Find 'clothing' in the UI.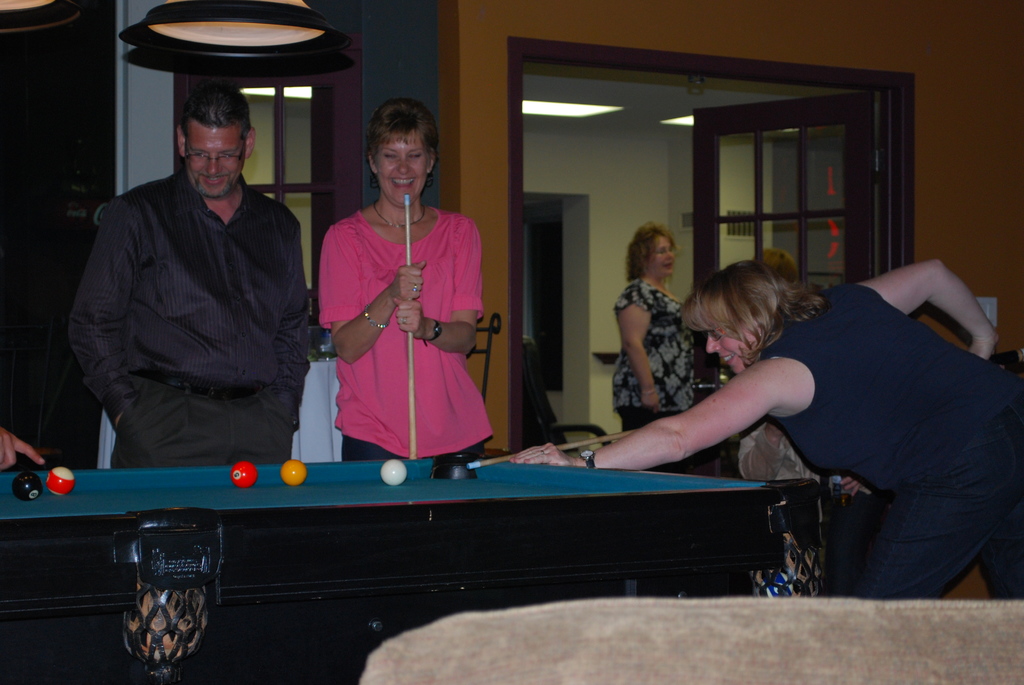
UI element at 607 278 710 430.
